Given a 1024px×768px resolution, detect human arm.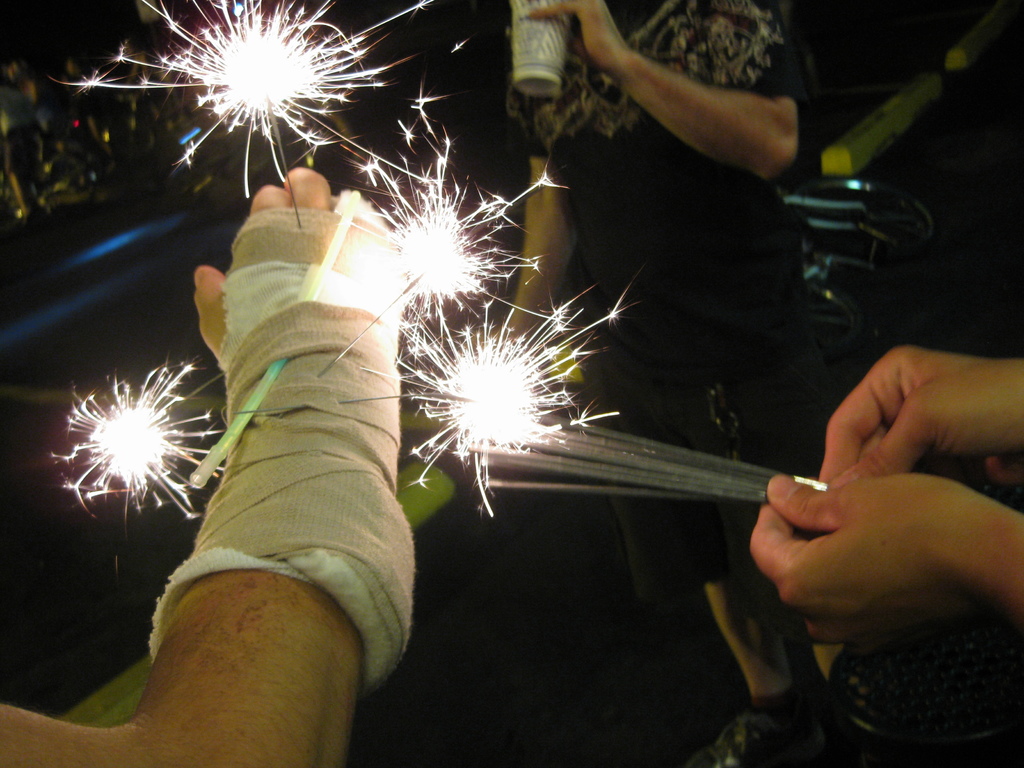
select_region(529, 4, 804, 180).
